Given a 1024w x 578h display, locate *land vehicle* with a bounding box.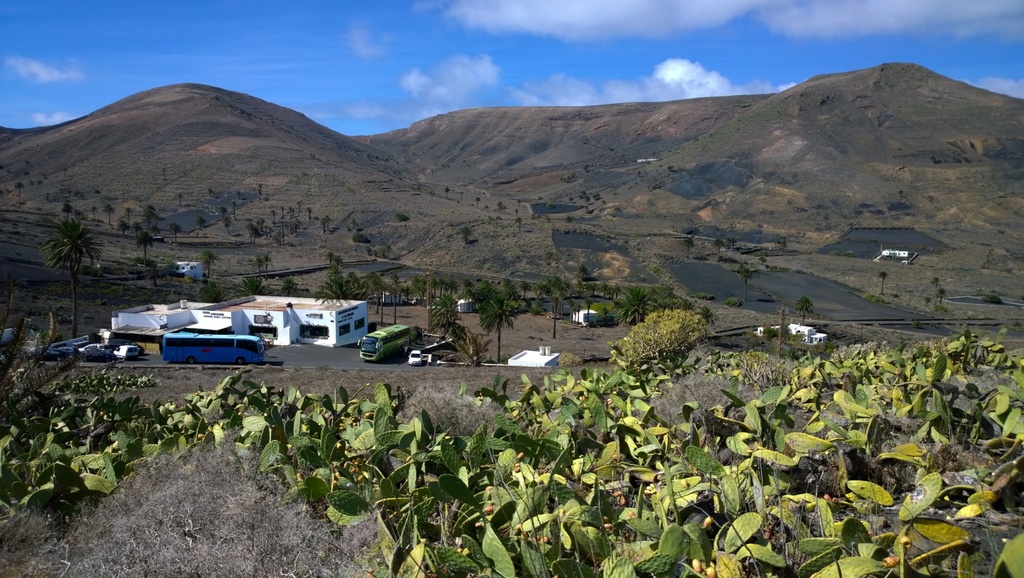
Located: [x1=113, y1=344, x2=139, y2=362].
